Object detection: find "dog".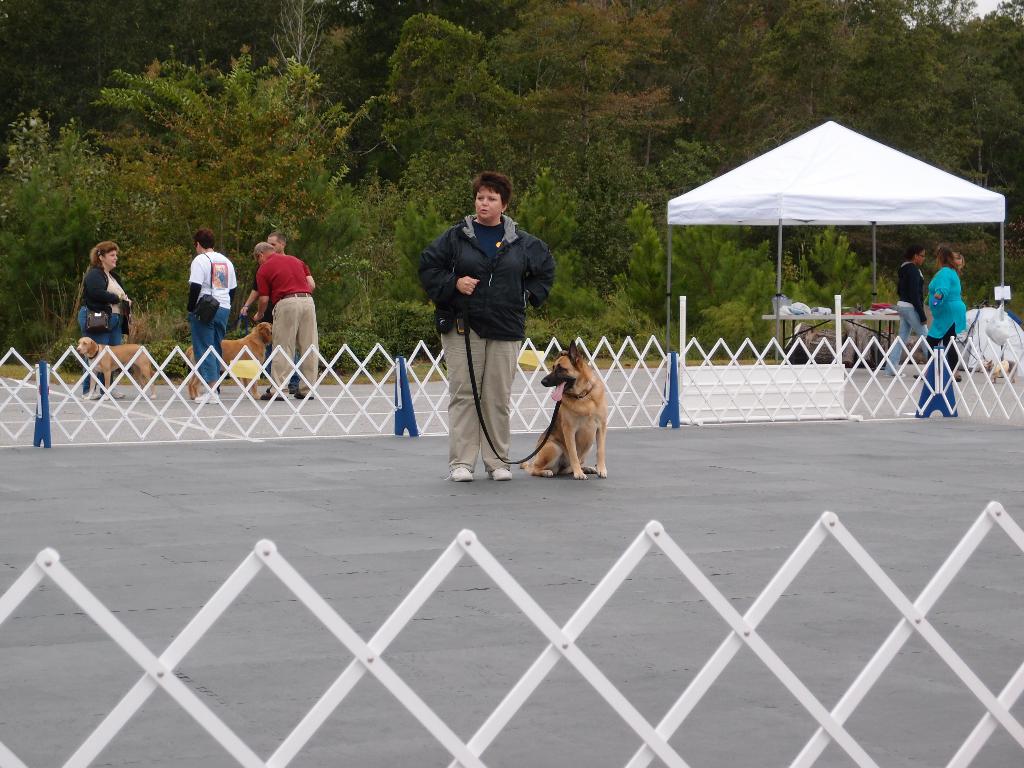
[left=184, top=325, right=272, bottom=403].
